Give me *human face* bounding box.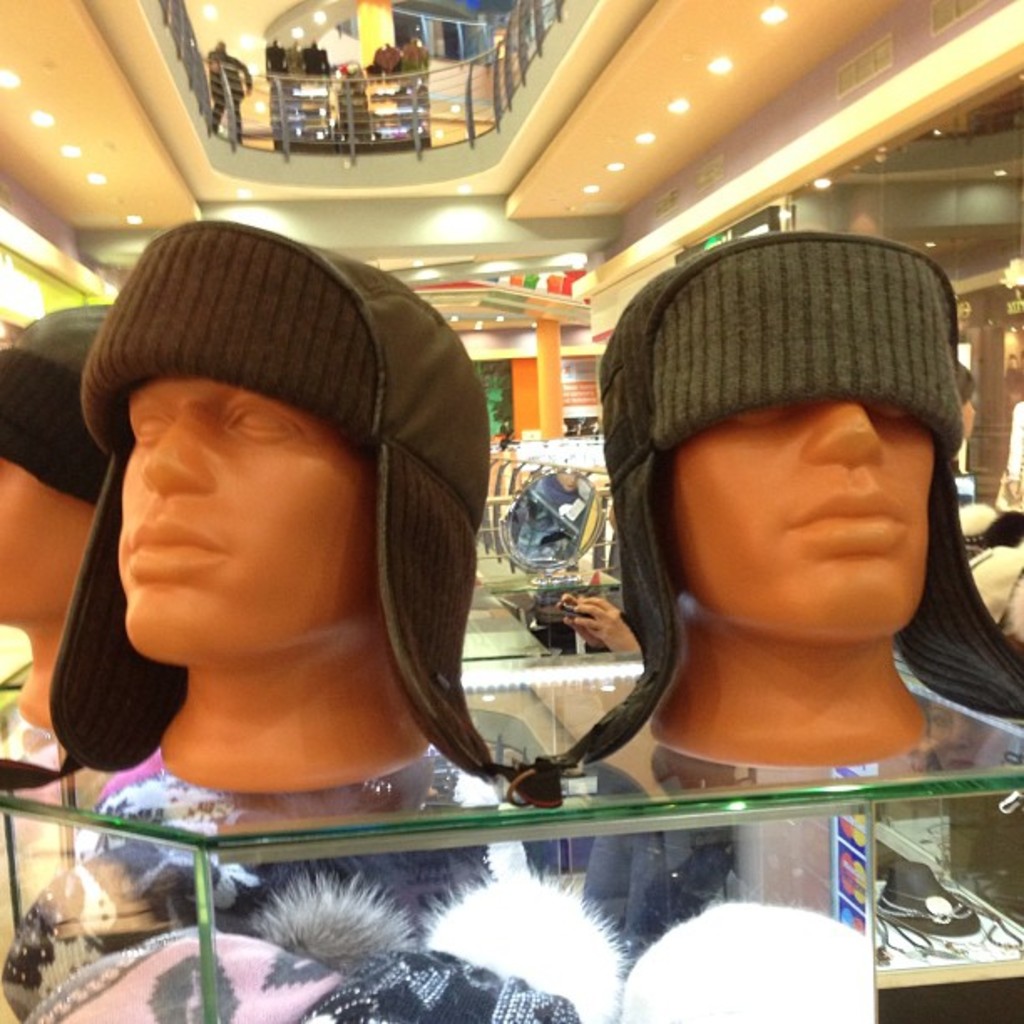
box(661, 393, 944, 649).
